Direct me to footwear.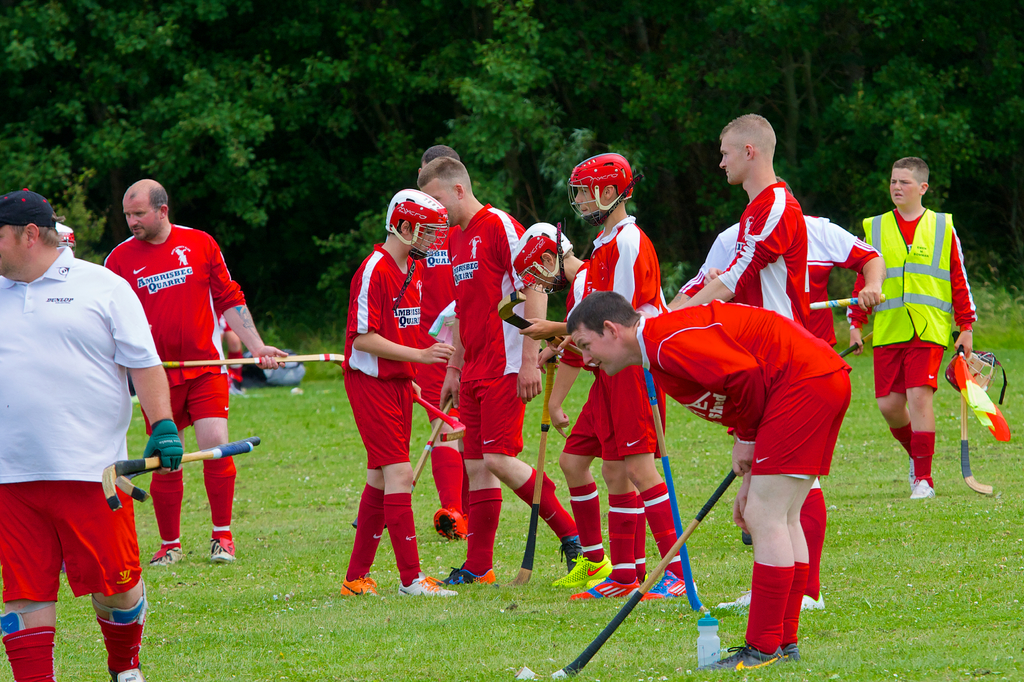
Direction: crop(554, 550, 612, 589).
